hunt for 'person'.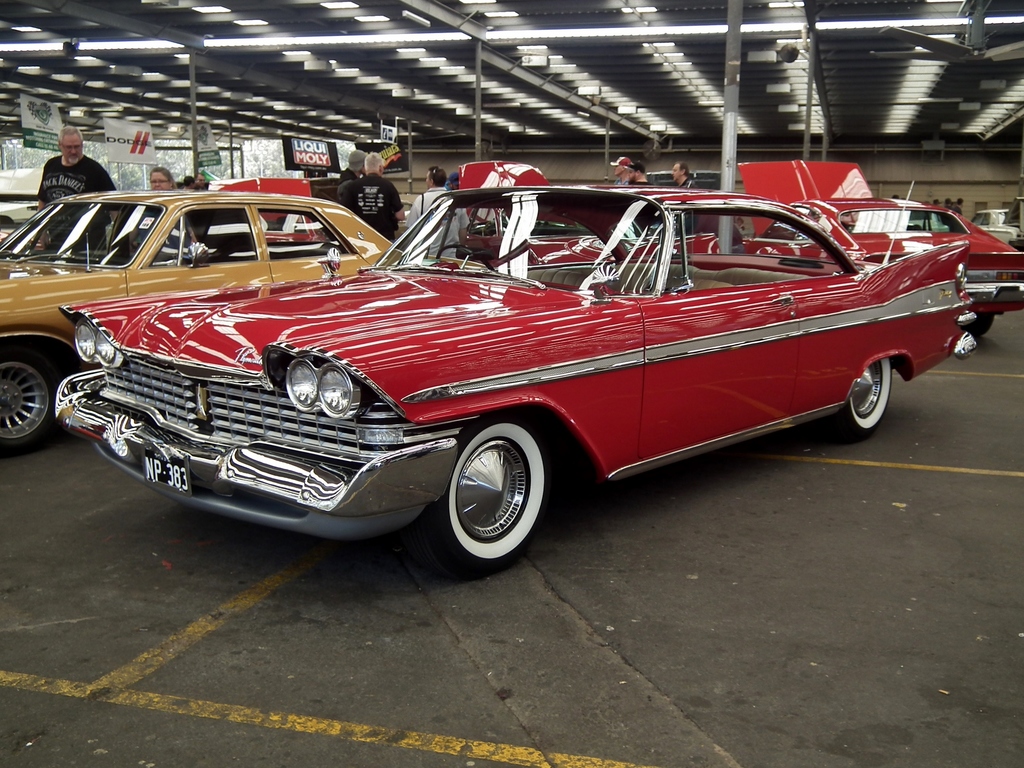
Hunted down at (329, 148, 407, 246).
